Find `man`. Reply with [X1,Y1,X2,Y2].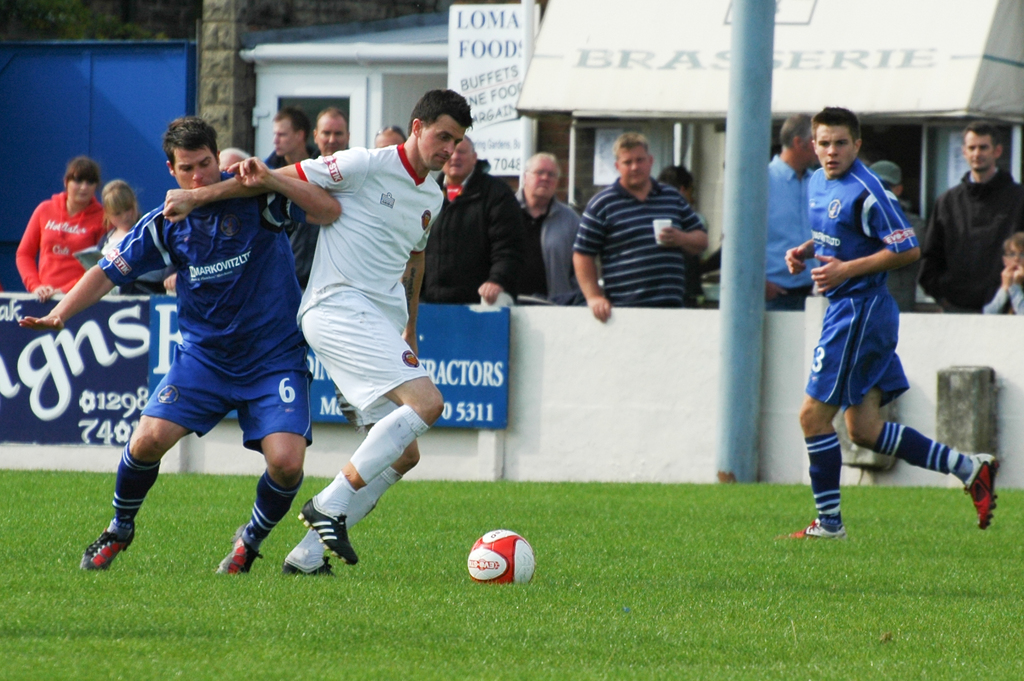
[658,160,695,201].
